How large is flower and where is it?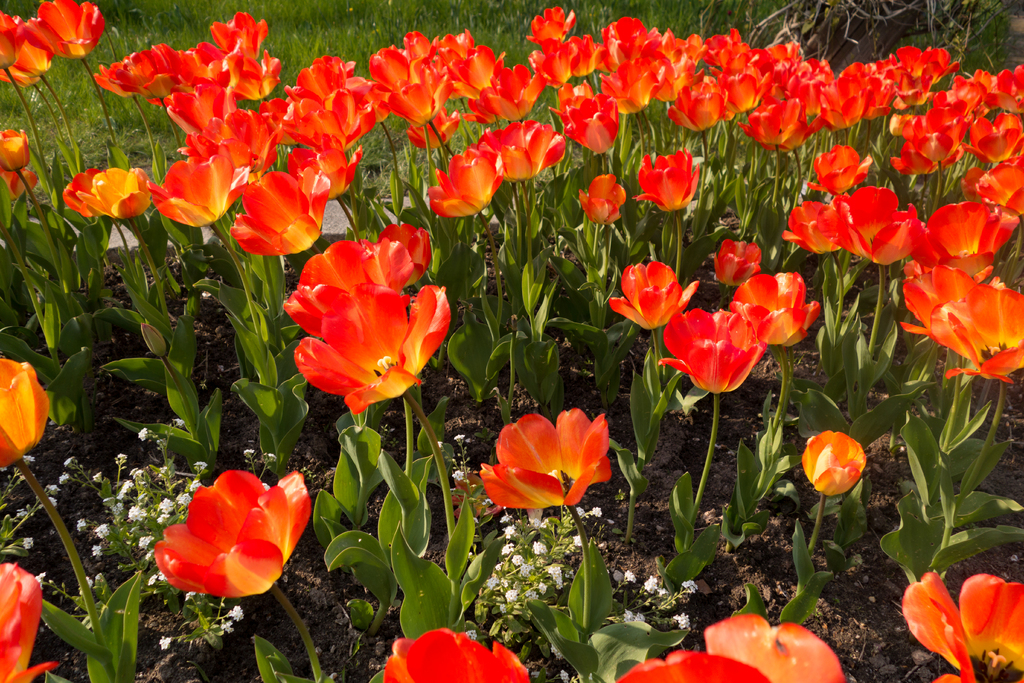
Bounding box: bbox(672, 82, 727, 136).
